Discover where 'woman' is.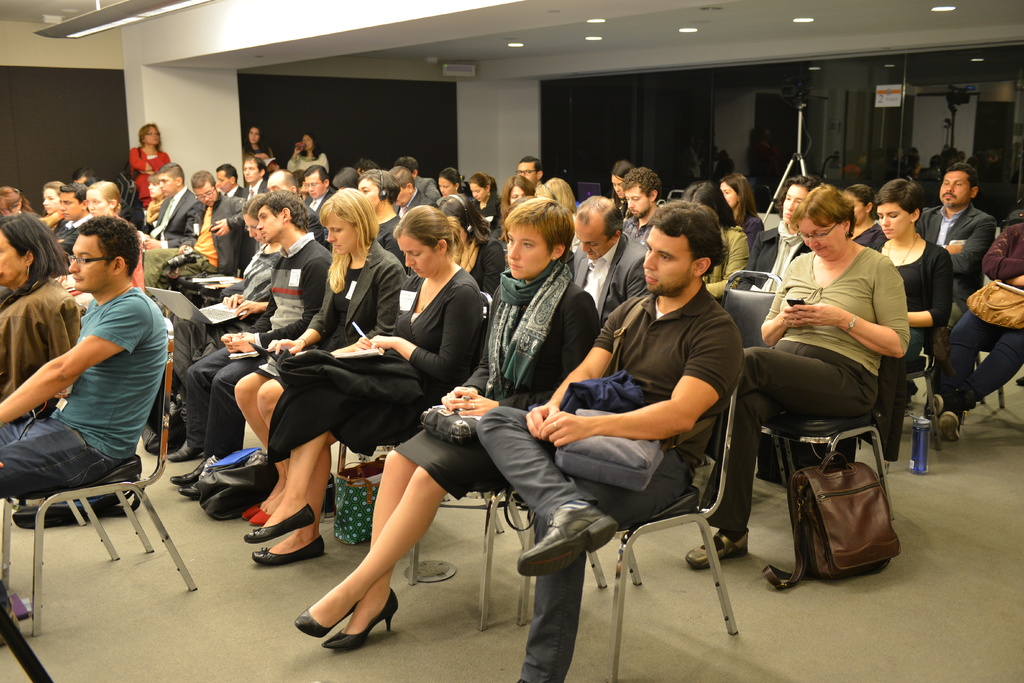
Discovered at [54, 177, 127, 292].
